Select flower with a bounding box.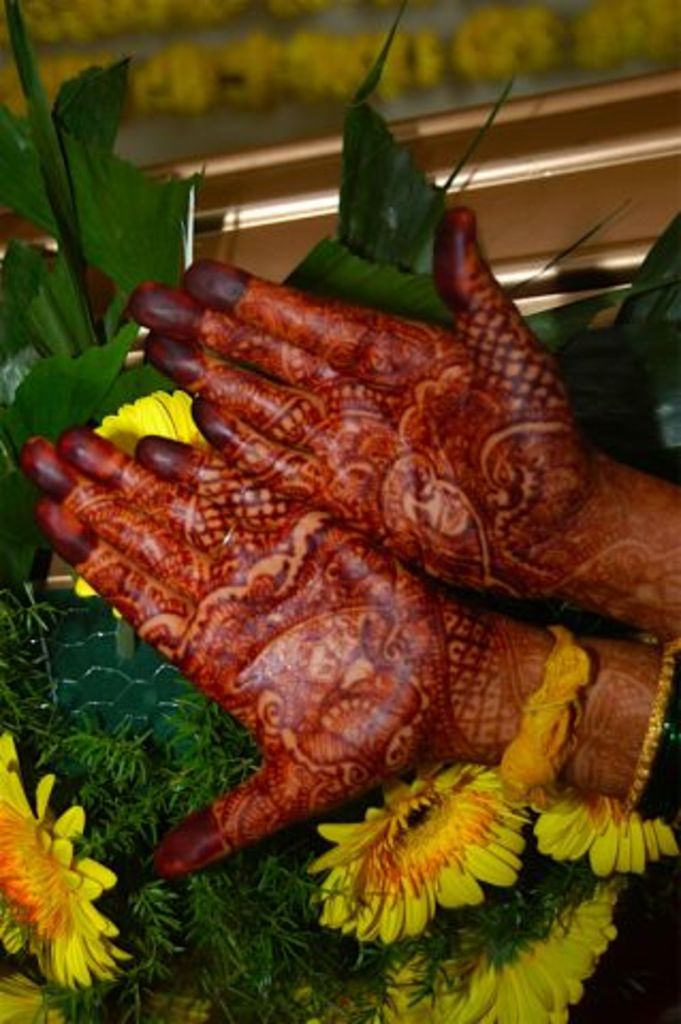
bbox(286, 762, 542, 954).
